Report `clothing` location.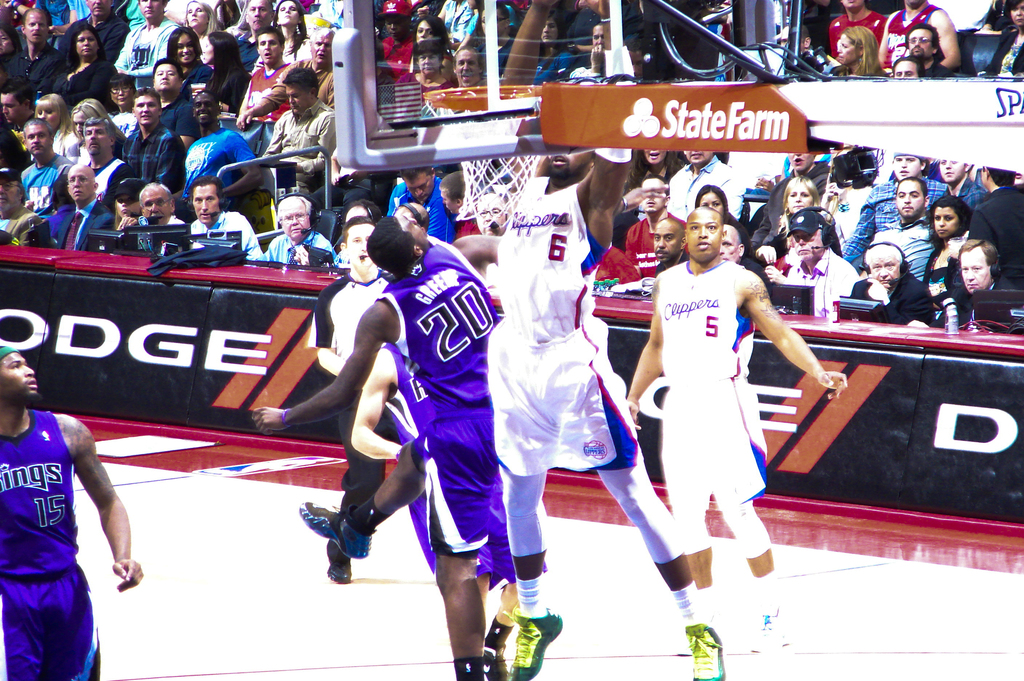
Report: bbox(879, 0, 941, 82).
